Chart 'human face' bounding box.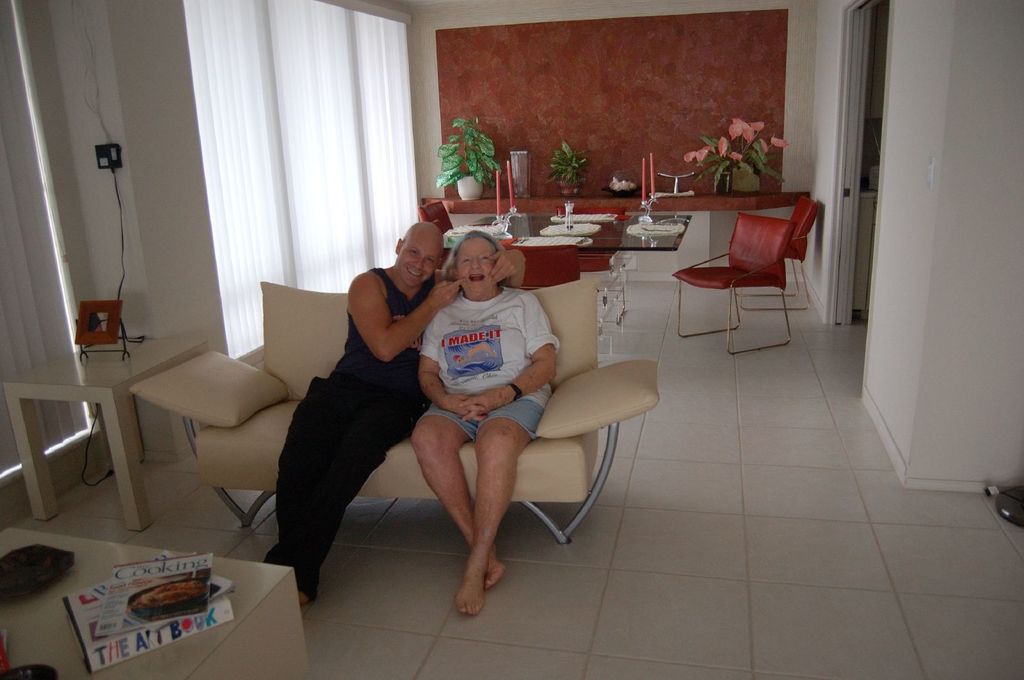
Charted: <bbox>401, 230, 436, 293</bbox>.
